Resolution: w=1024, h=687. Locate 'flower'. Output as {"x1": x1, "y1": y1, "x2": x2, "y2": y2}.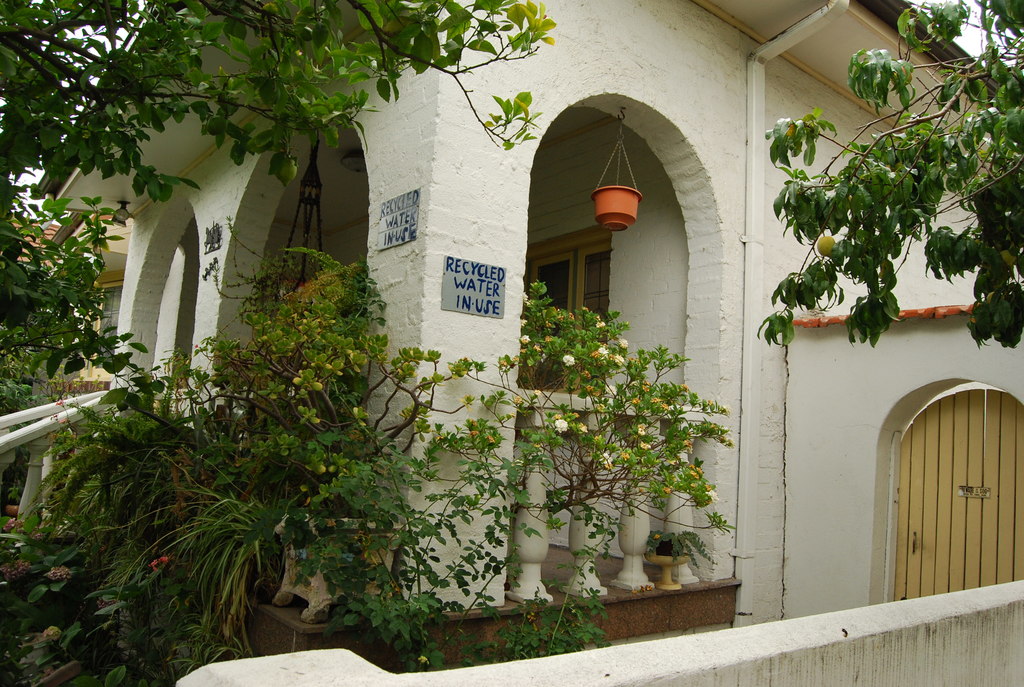
{"x1": 636, "y1": 425, "x2": 648, "y2": 442}.
